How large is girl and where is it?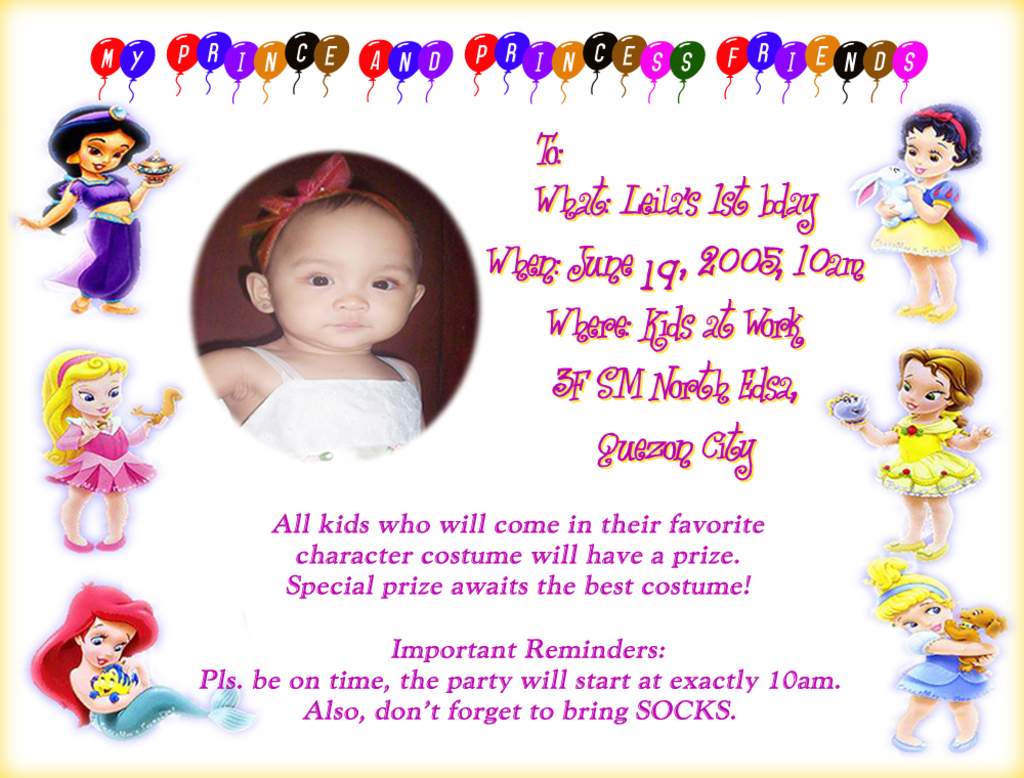
Bounding box: 863 561 1002 753.
